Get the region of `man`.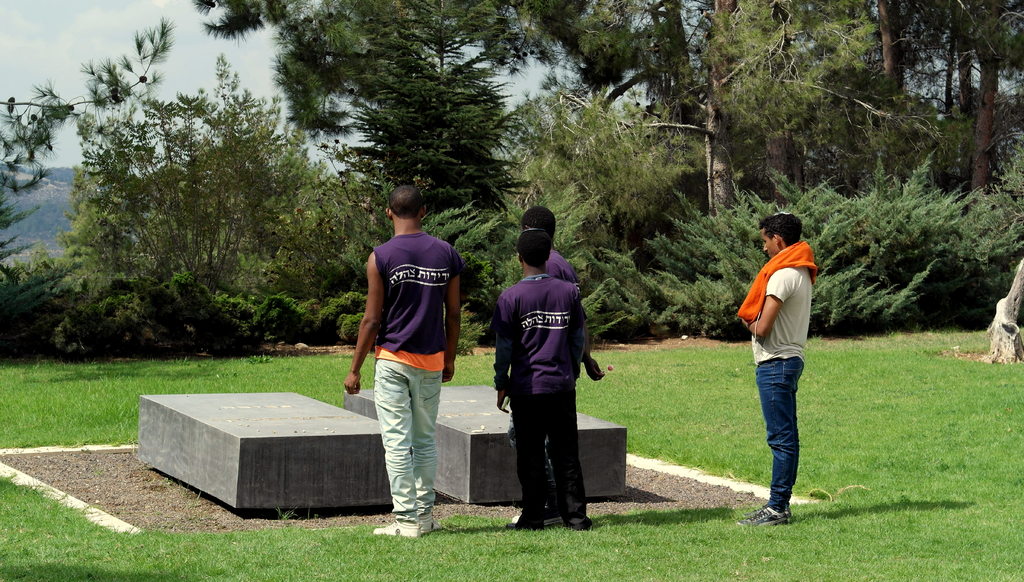
detection(733, 209, 814, 533).
